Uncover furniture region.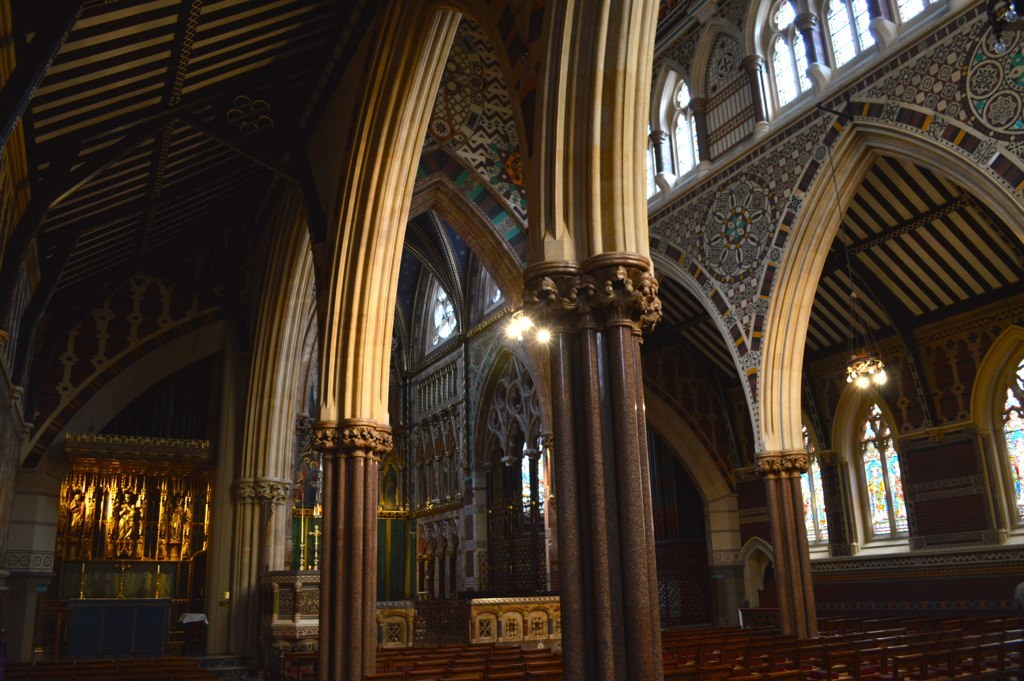
Uncovered: region(373, 621, 1023, 680).
